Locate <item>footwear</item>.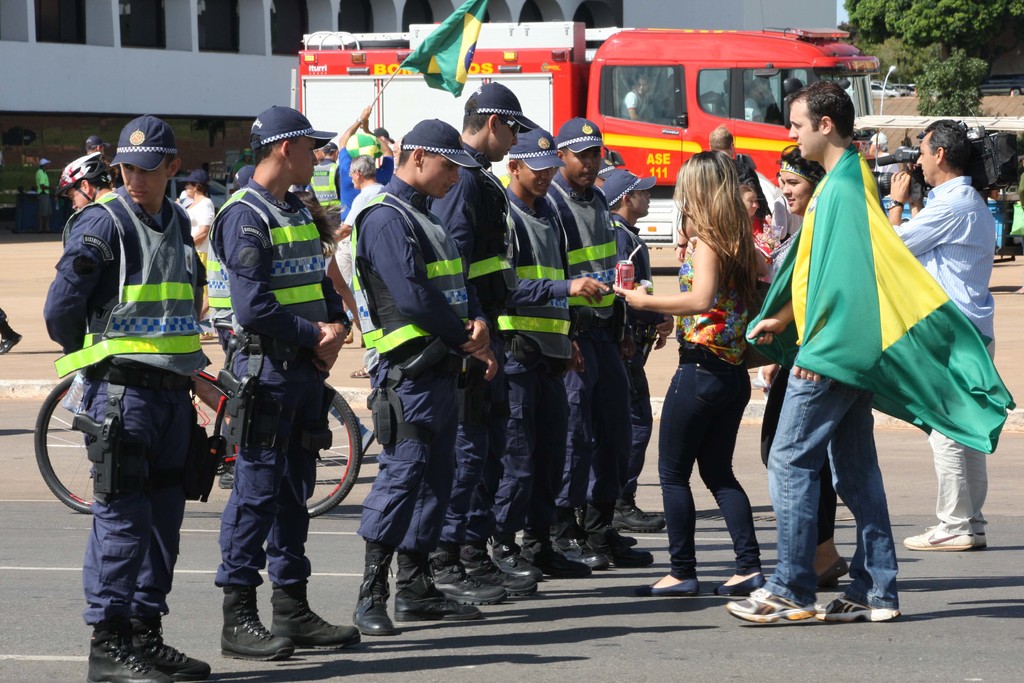
Bounding box: <region>520, 531, 591, 579</region>.
